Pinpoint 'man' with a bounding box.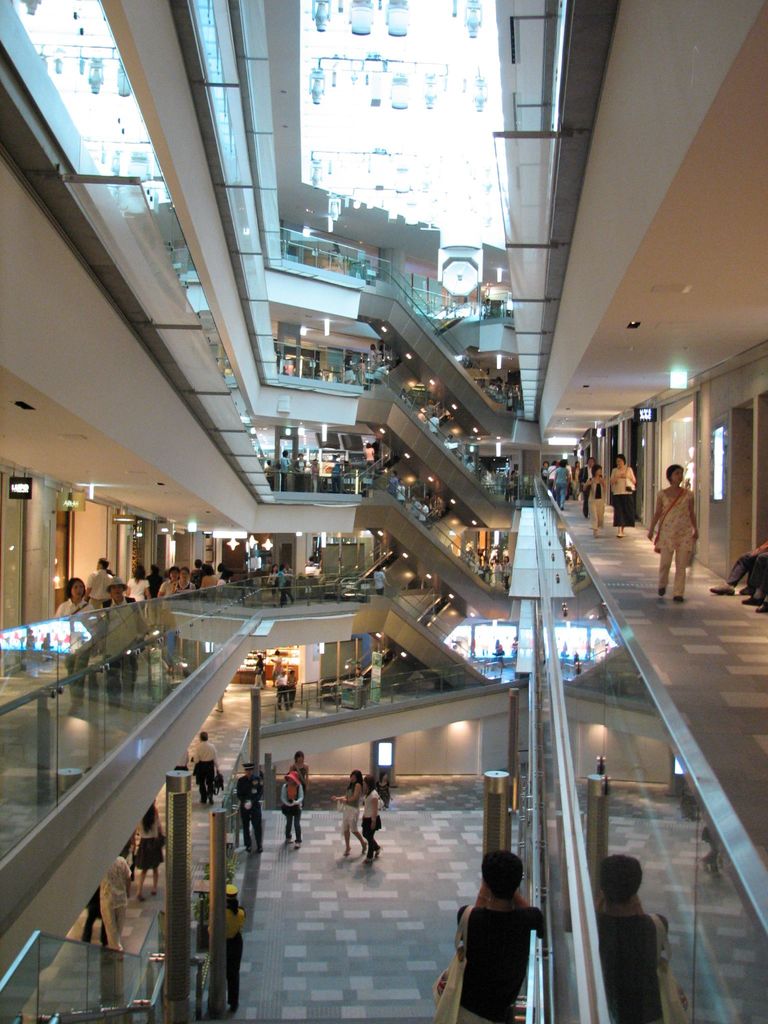
rect(272, 666, 289, 711).
